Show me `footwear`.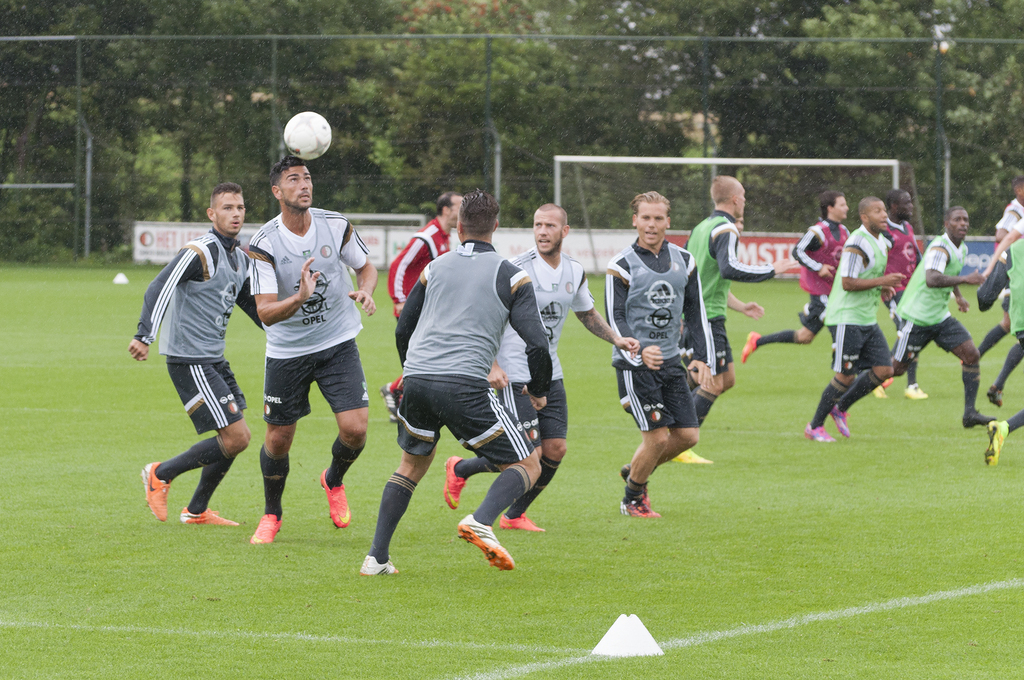
`footwear` is here: (x1=500, y1=516, x2=546, y2=531).
